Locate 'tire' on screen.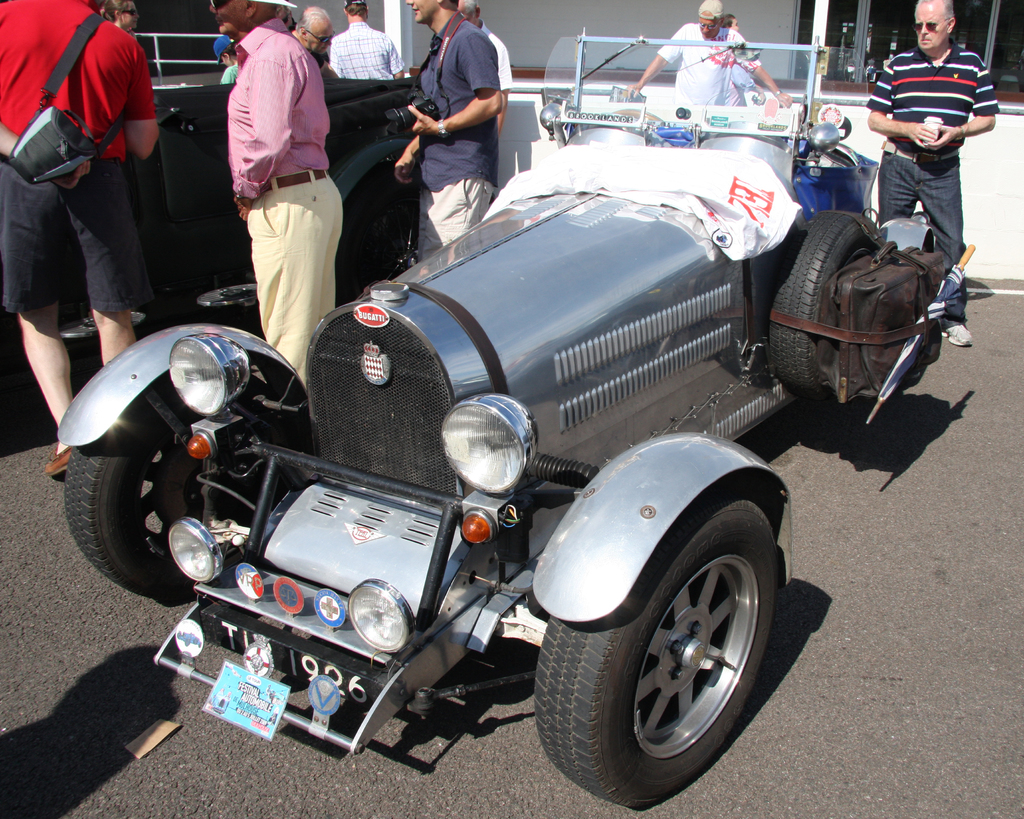
On screen at {"left": 334, "top": 158, "right": 431, "bottom": 291}.
